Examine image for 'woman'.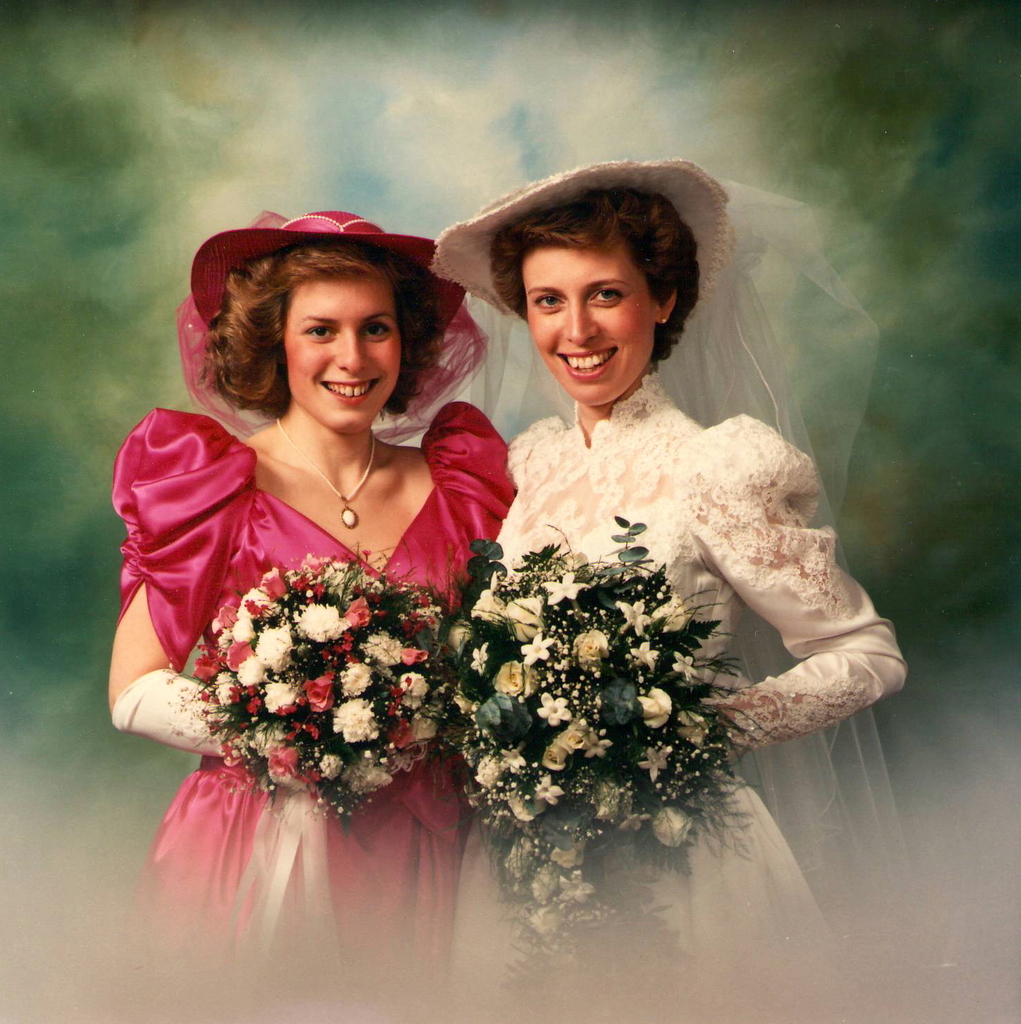
Examination result: pyautogui.locateOnScreen(442, 150, 901, 1018).
